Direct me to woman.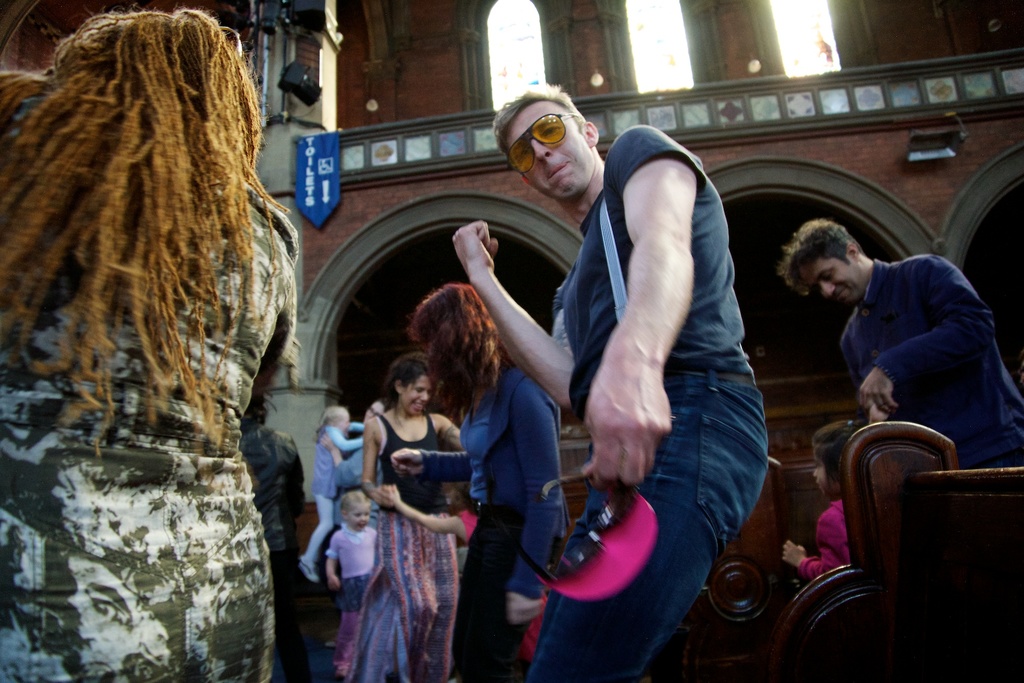
Direction: [left=390, top=282, right=564, bottom=682].
